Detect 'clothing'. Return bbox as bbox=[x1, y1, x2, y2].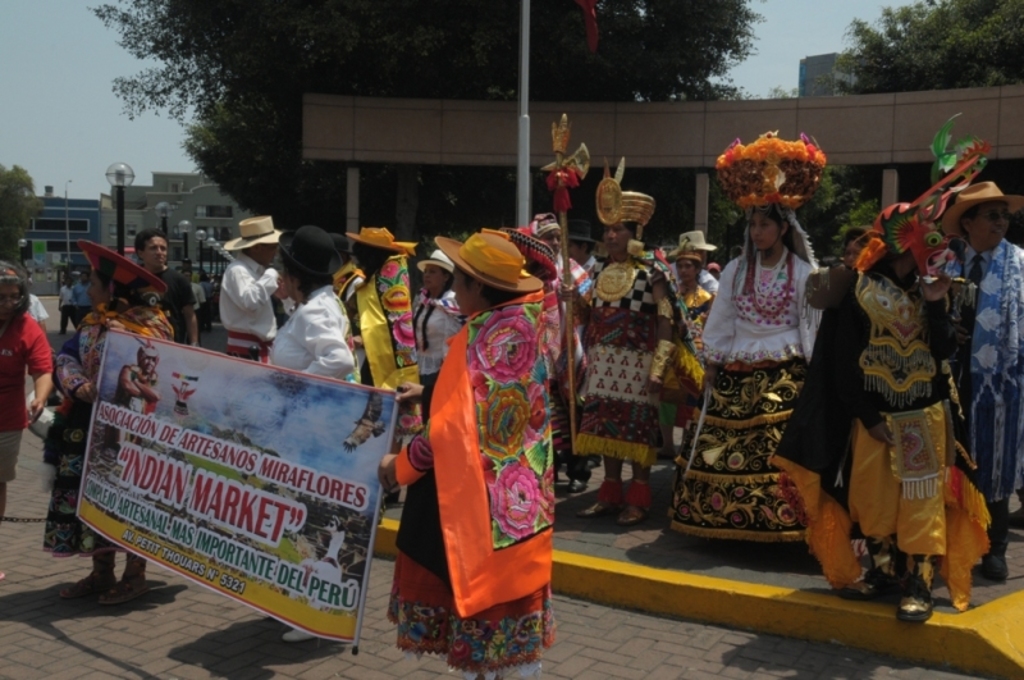
bbox=[58, 289, 73, 328].
